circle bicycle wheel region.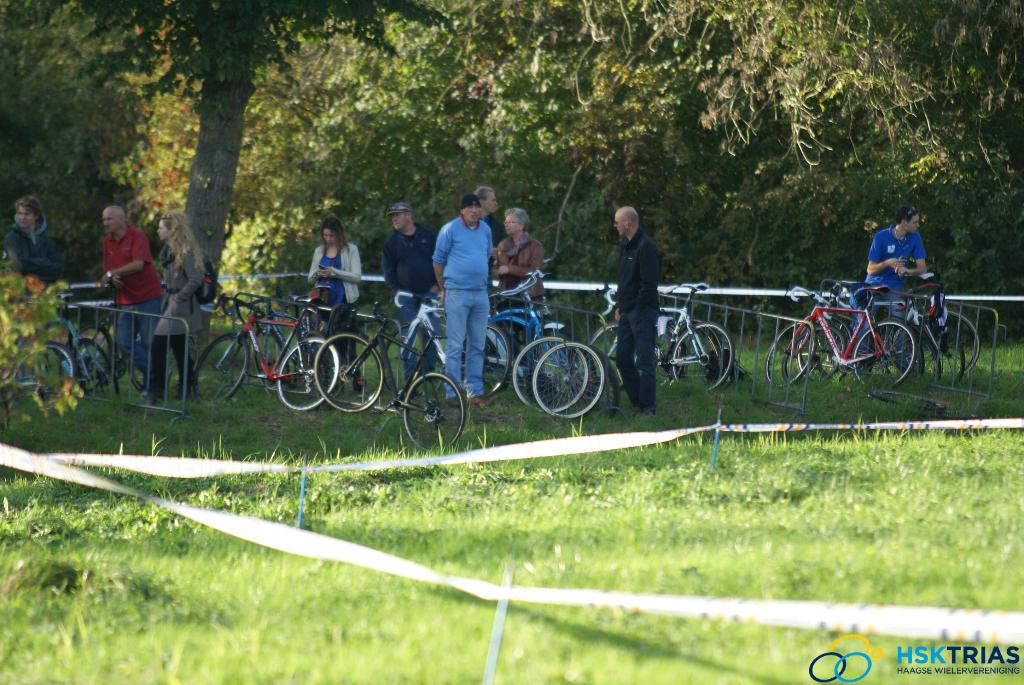
Region: x1=627 y1=322 x2=685 y2=392.
